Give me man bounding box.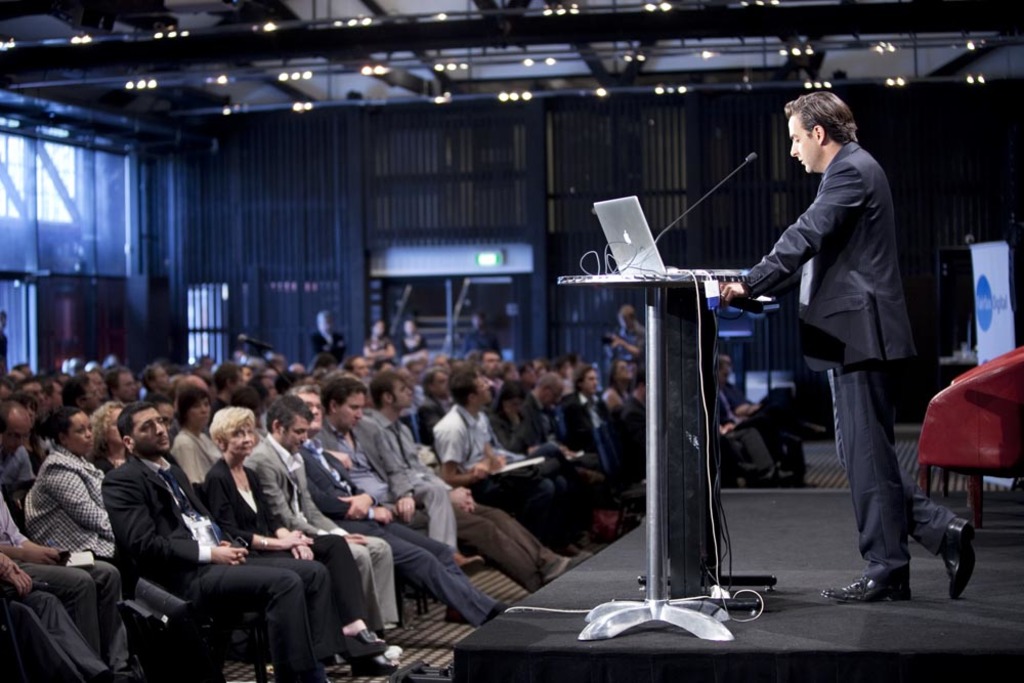
region(368, 379, 577, 583).
